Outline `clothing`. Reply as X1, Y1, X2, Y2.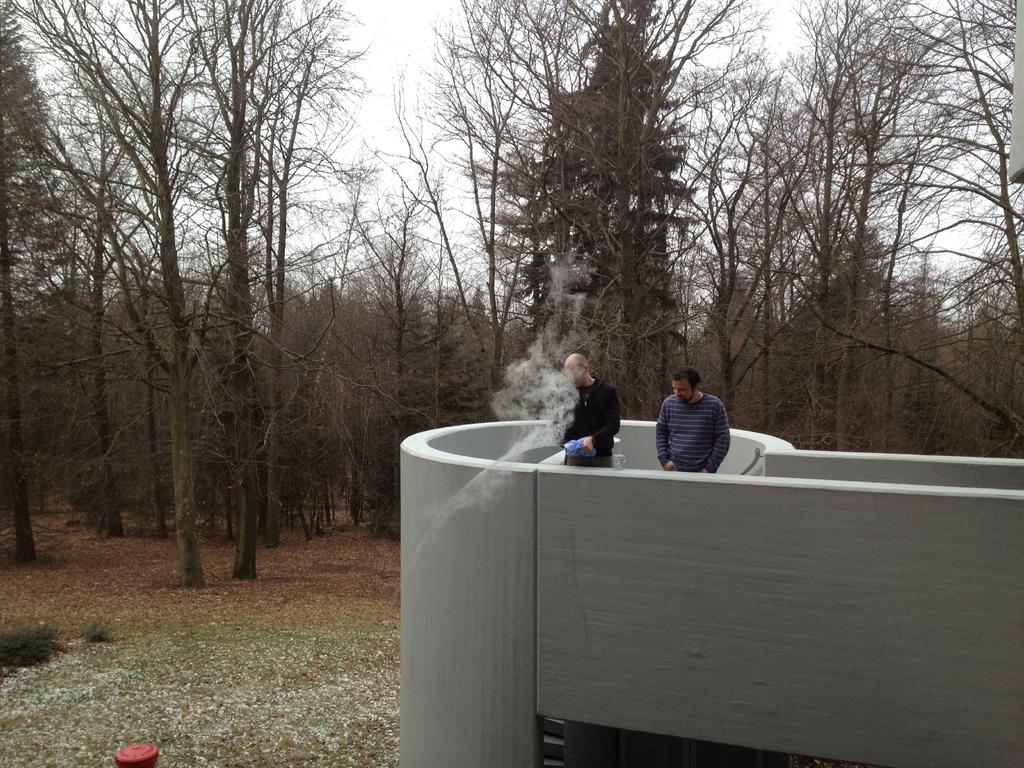
564, 384, 620, 466.
